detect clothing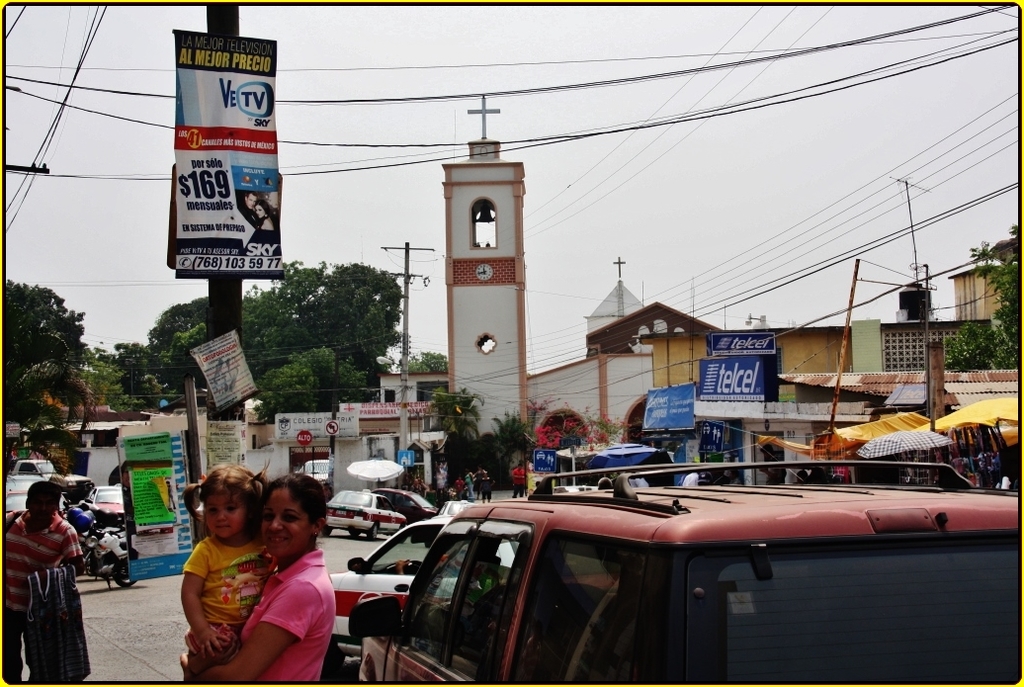
rect(9, 508, 83, 685)
